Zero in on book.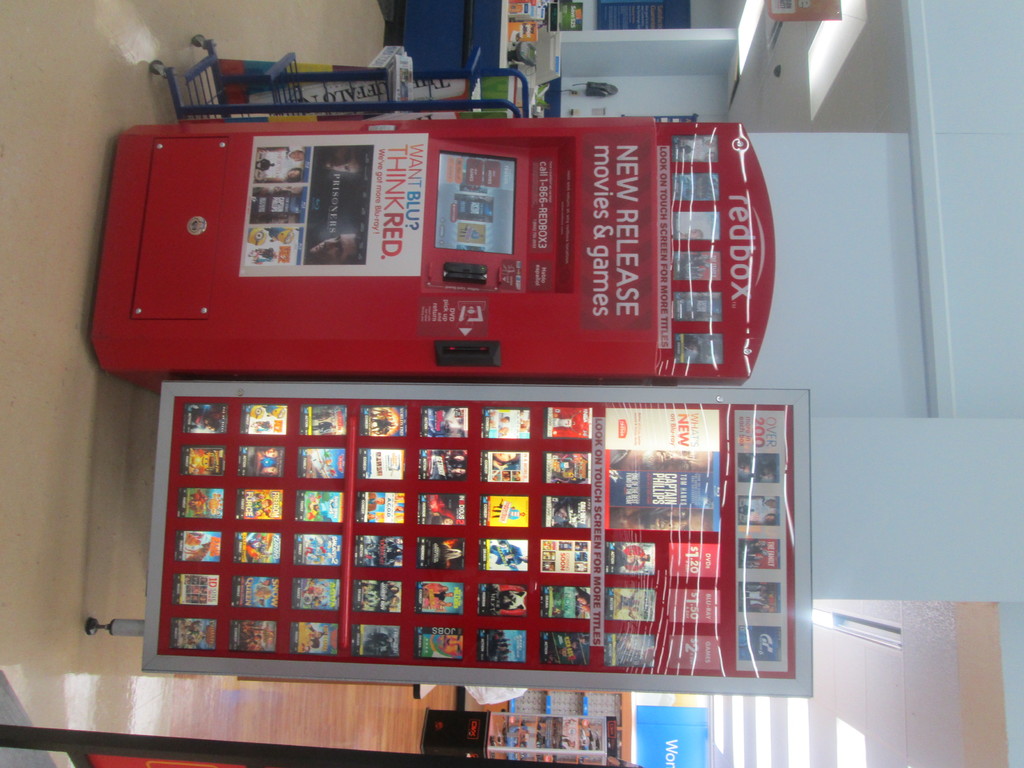
Zeroed in: [360, 447, 403, 479].
